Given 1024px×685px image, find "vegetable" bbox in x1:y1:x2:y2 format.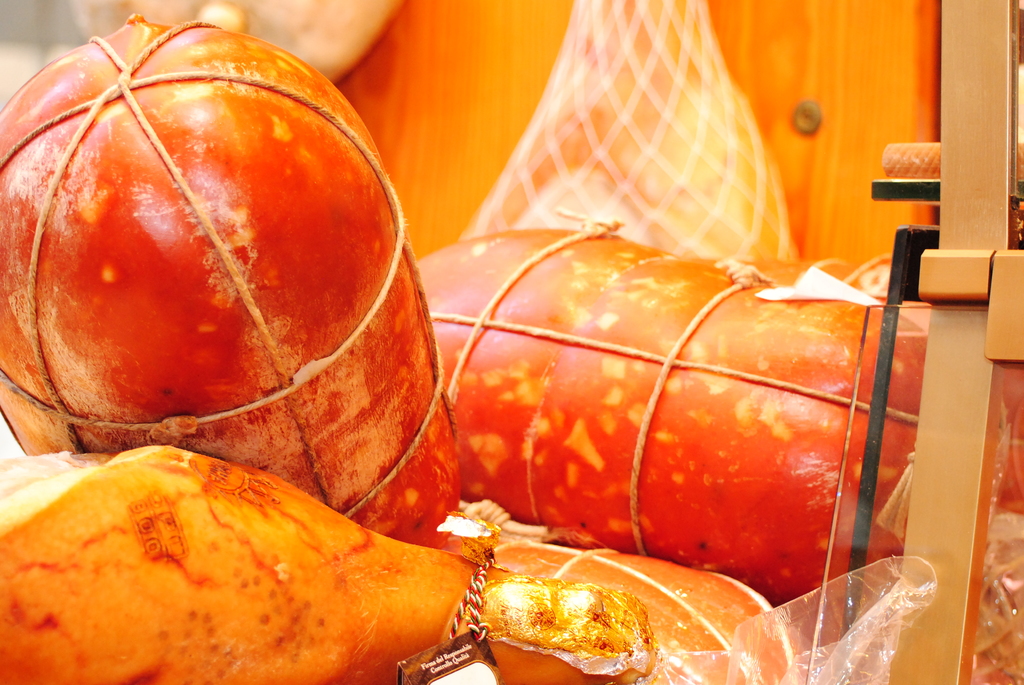
0:15:460:546.
